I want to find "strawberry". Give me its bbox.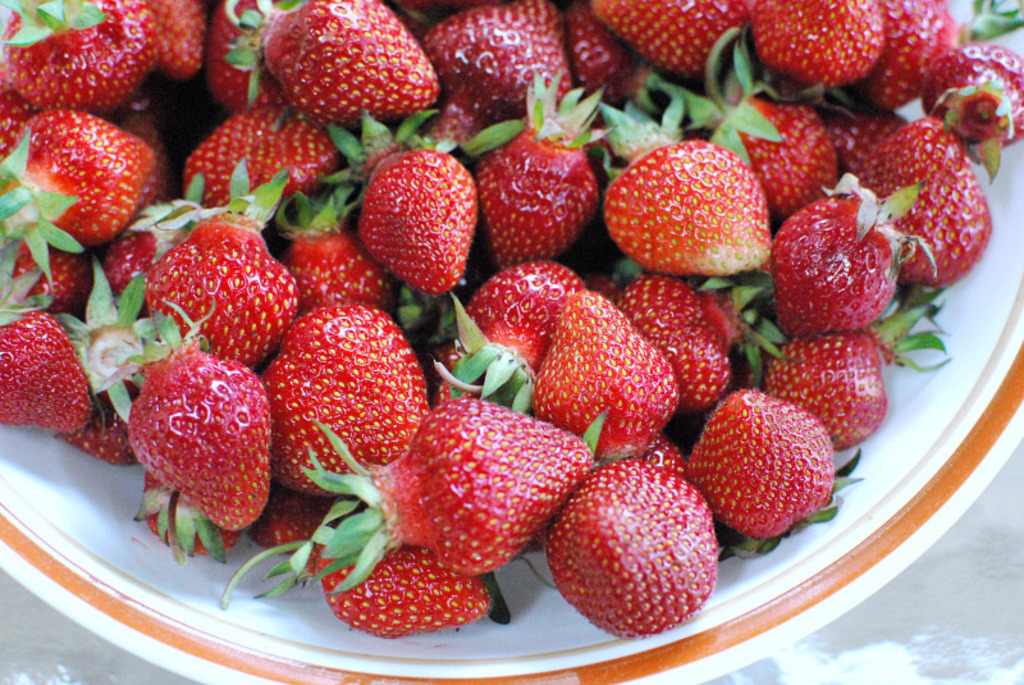
region(577, 14, 622, 97).
